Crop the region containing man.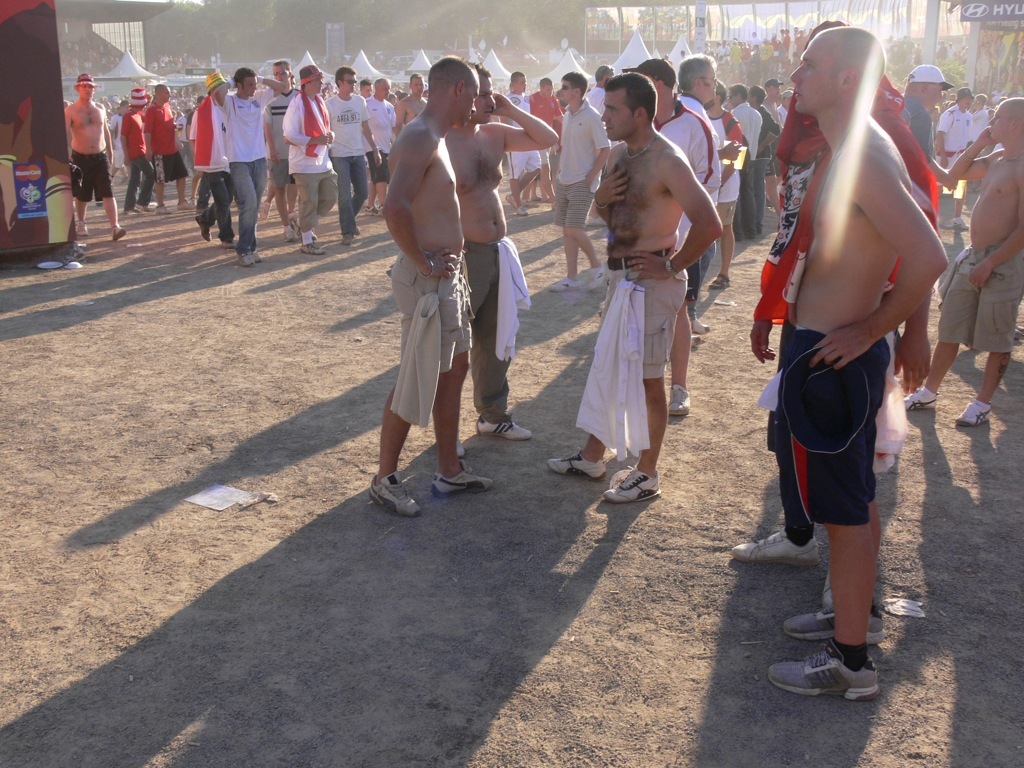
Crop region: 969, 92, 991, 150.
